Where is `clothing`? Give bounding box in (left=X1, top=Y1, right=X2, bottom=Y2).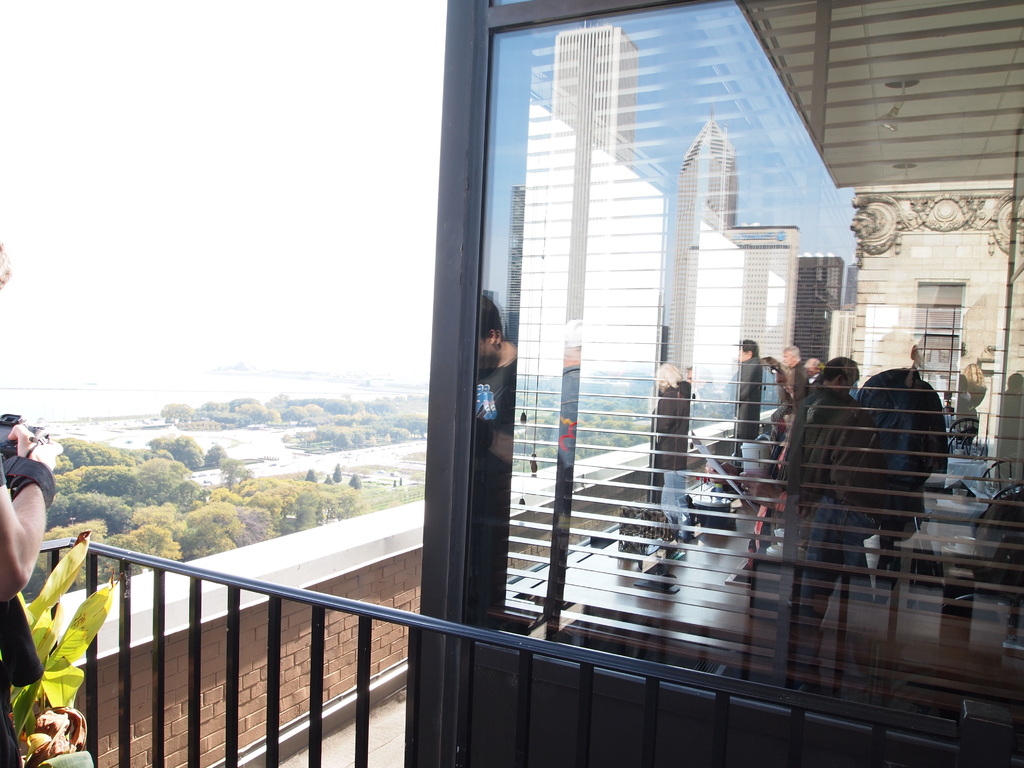
(left=650, top=379, right=684, bottom=541).
